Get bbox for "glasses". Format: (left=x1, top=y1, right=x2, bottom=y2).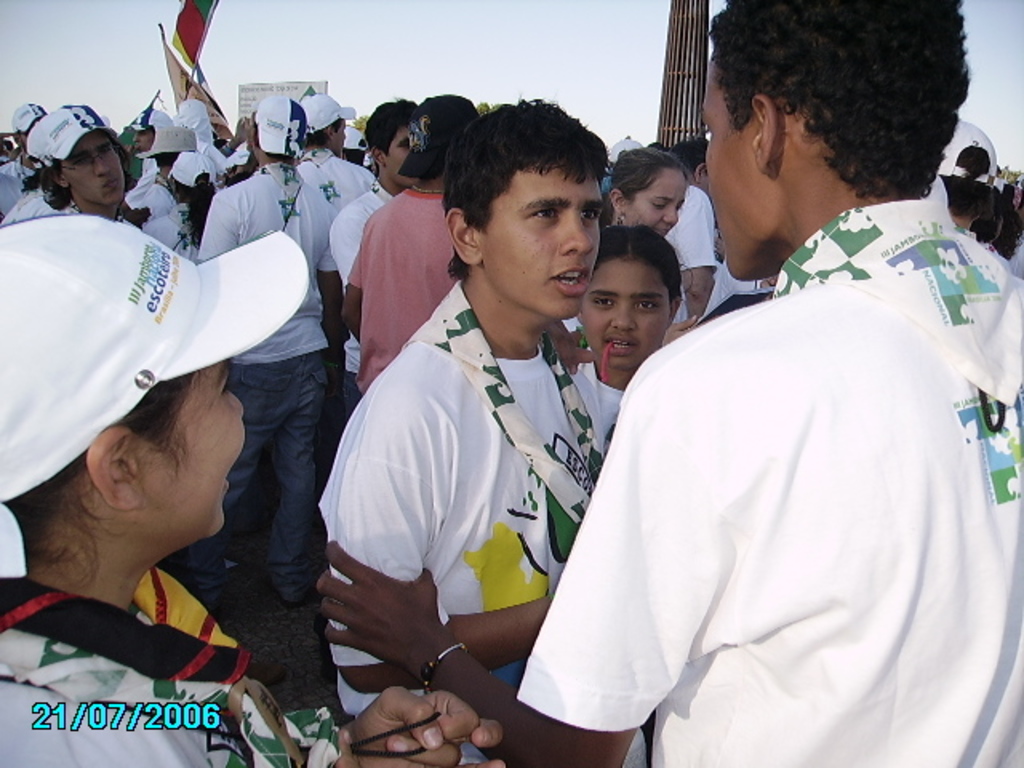
(left=58, top=144, right=120, bottom=176).
